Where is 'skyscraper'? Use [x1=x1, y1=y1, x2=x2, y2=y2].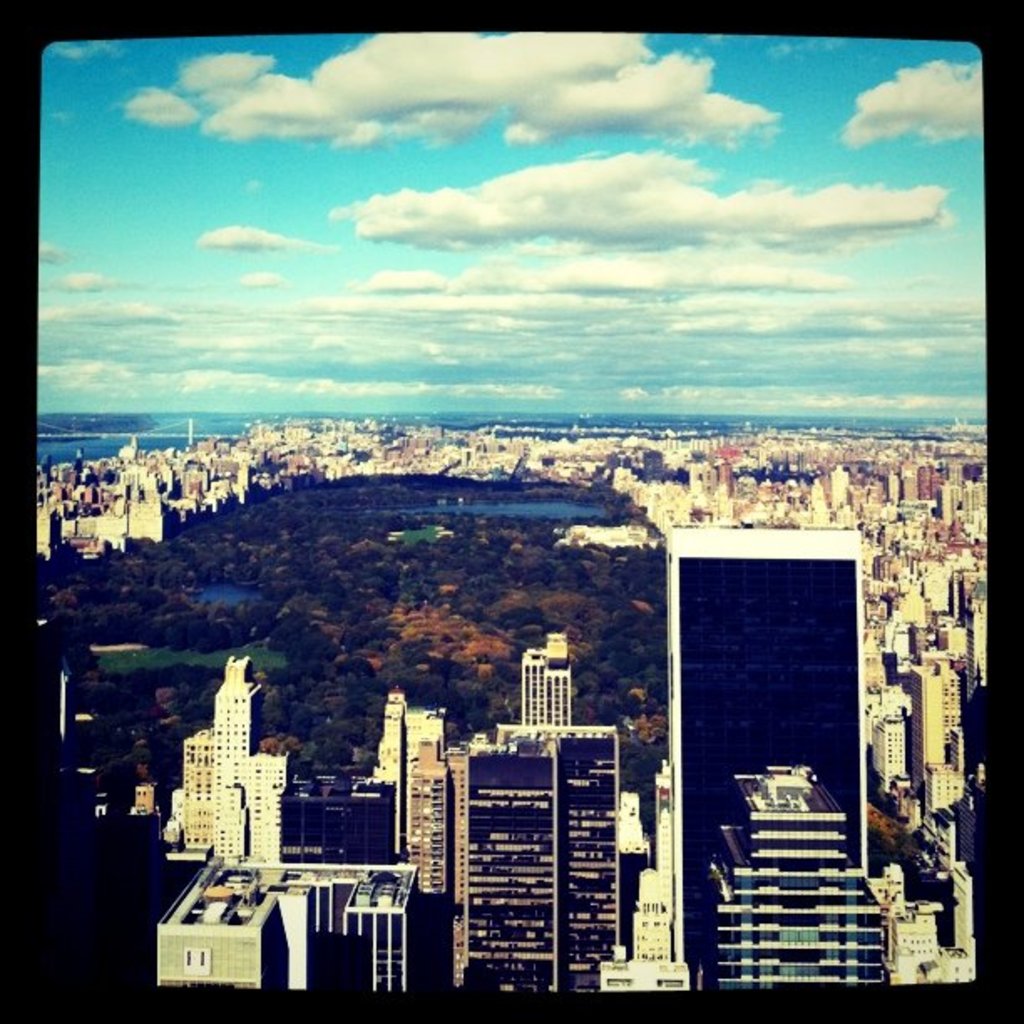
[x1=520, y1=634, x2=572, y2=726].
